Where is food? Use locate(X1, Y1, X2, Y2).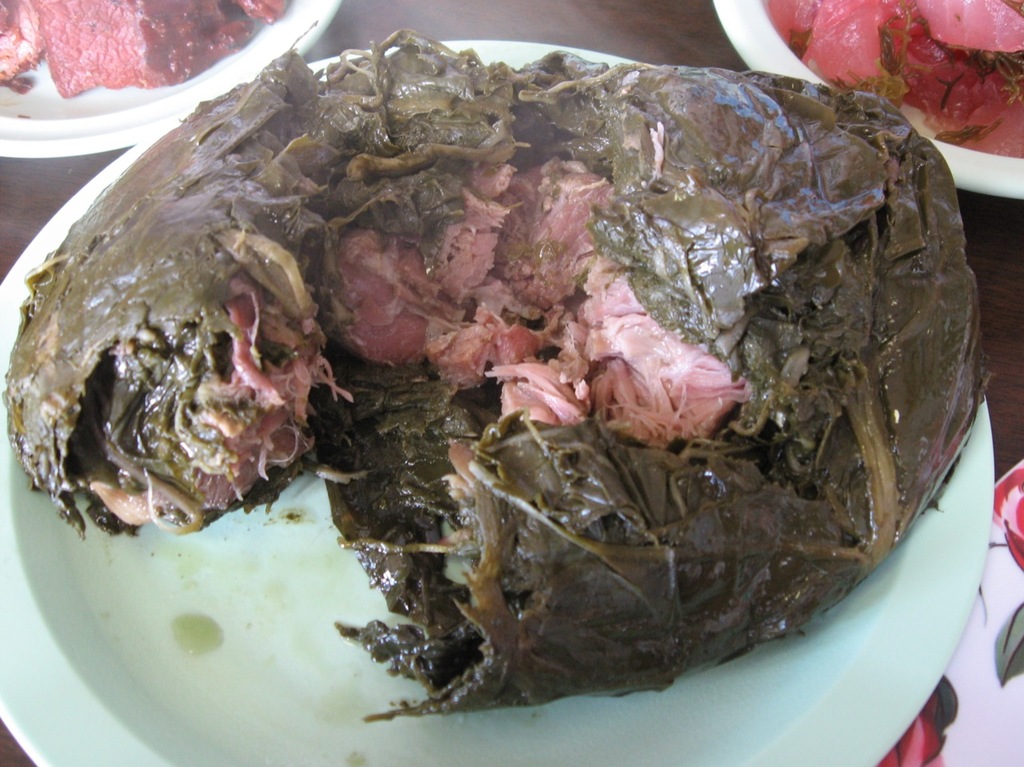
locate(0, 22, 983, 729).
